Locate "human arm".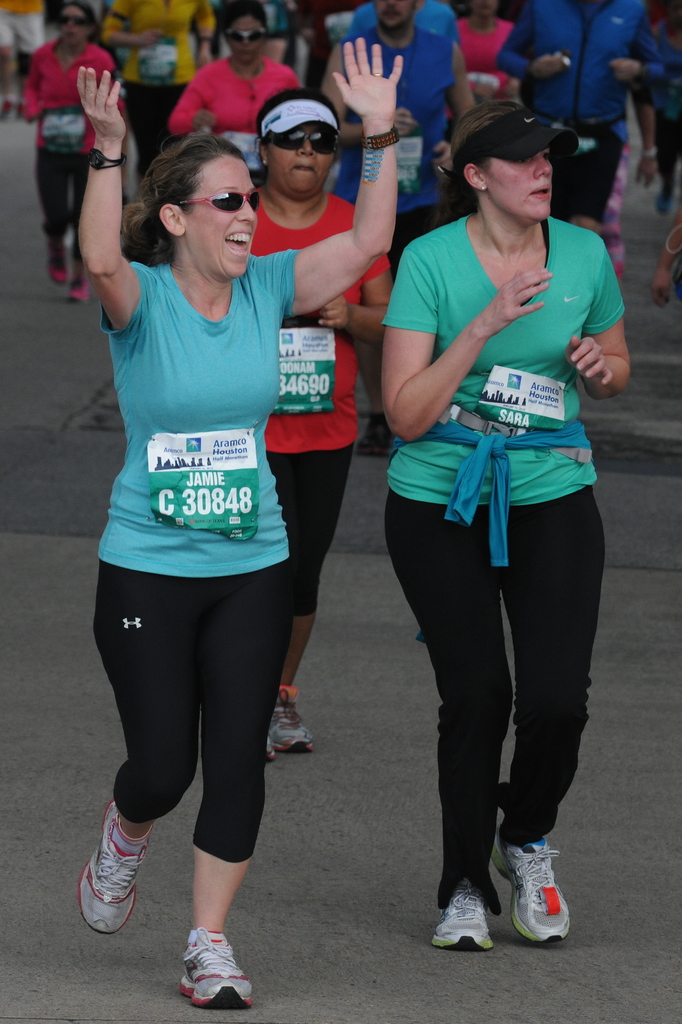
Bounding box: x1=628, y1=85, x2=680, y2=194.
